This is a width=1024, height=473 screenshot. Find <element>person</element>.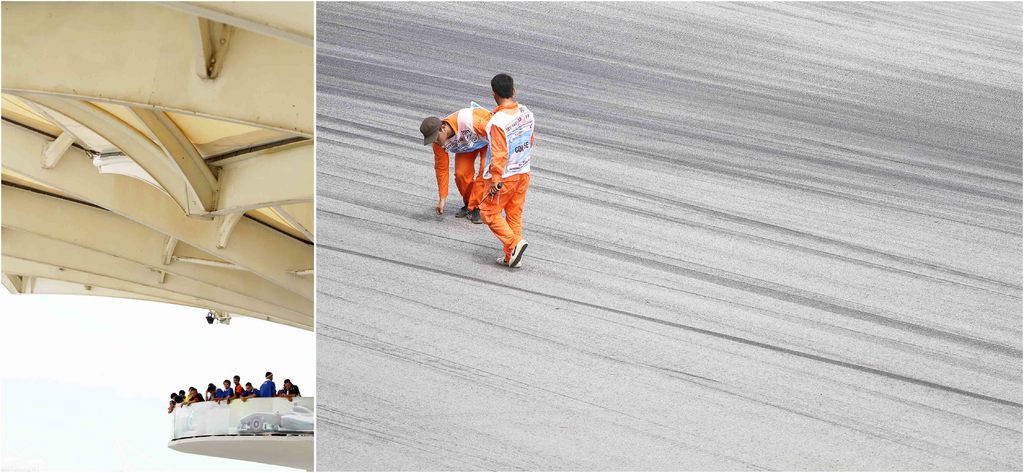
Bounding box: 458 65 543 255.
